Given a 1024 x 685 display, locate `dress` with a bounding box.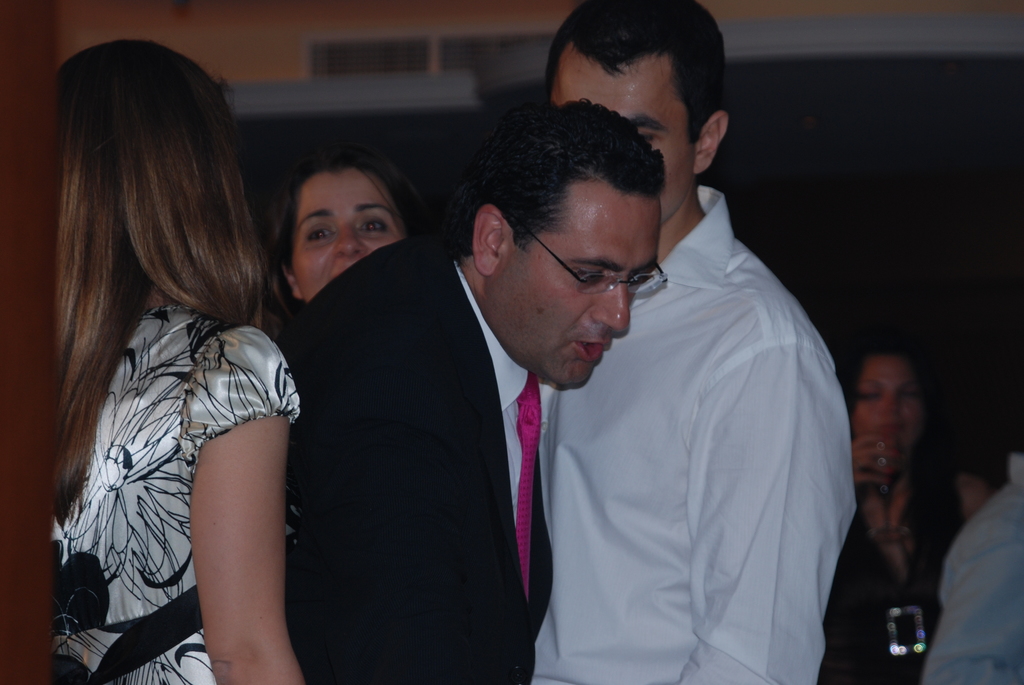
Located: [812,467,963,684].
